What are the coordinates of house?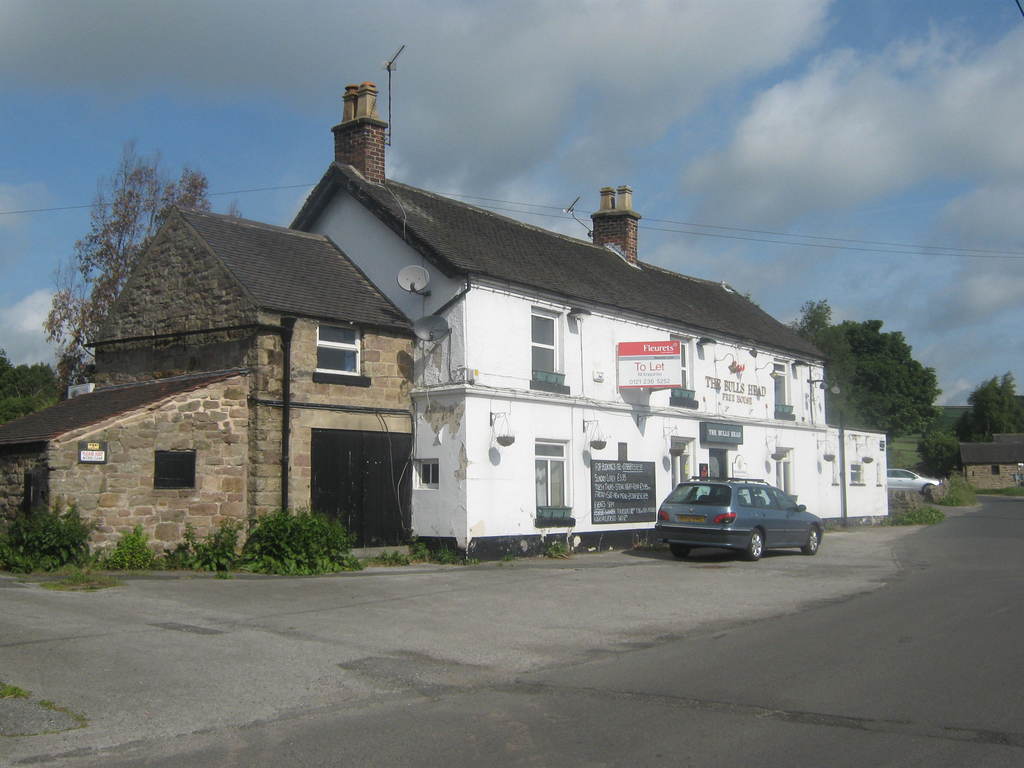
[left=959, top=425, right=1022, bottom=503].
